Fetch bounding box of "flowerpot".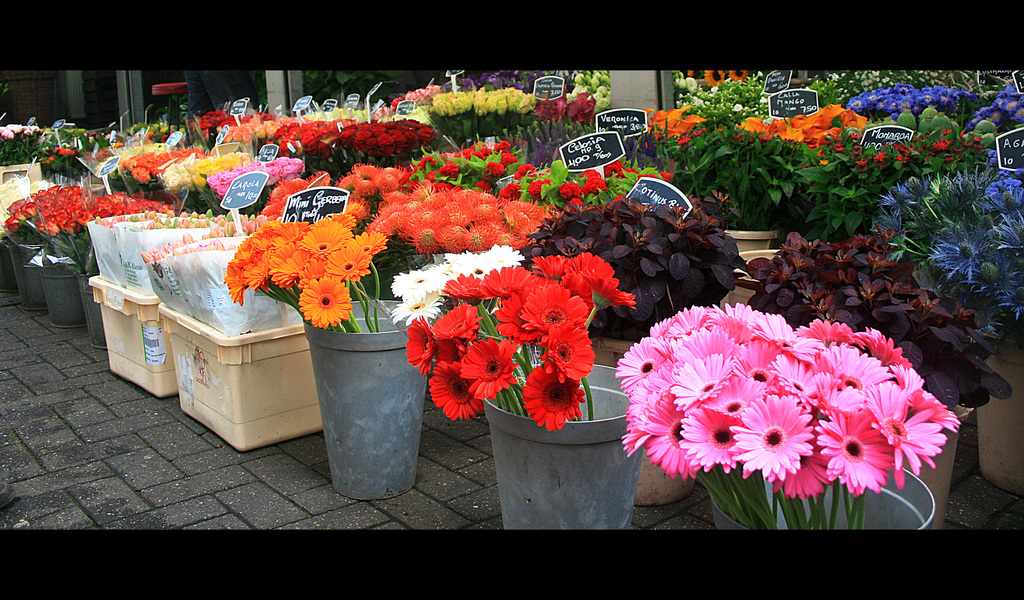
Bbox: x1=892 y1=397 x2=976 y2=534.
